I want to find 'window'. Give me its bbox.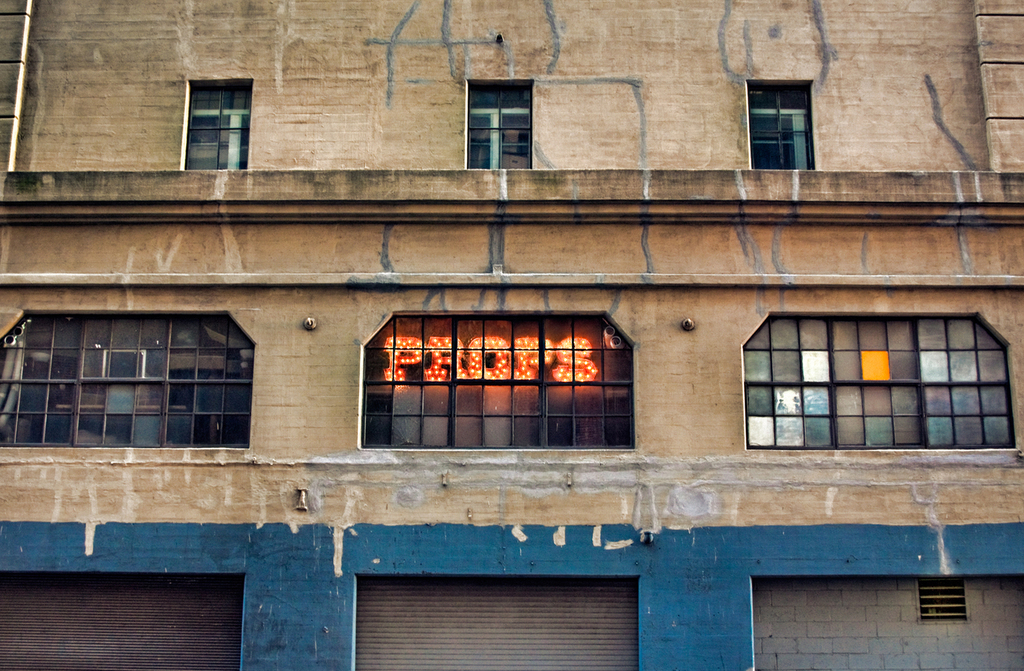
(180,82,253,171).
